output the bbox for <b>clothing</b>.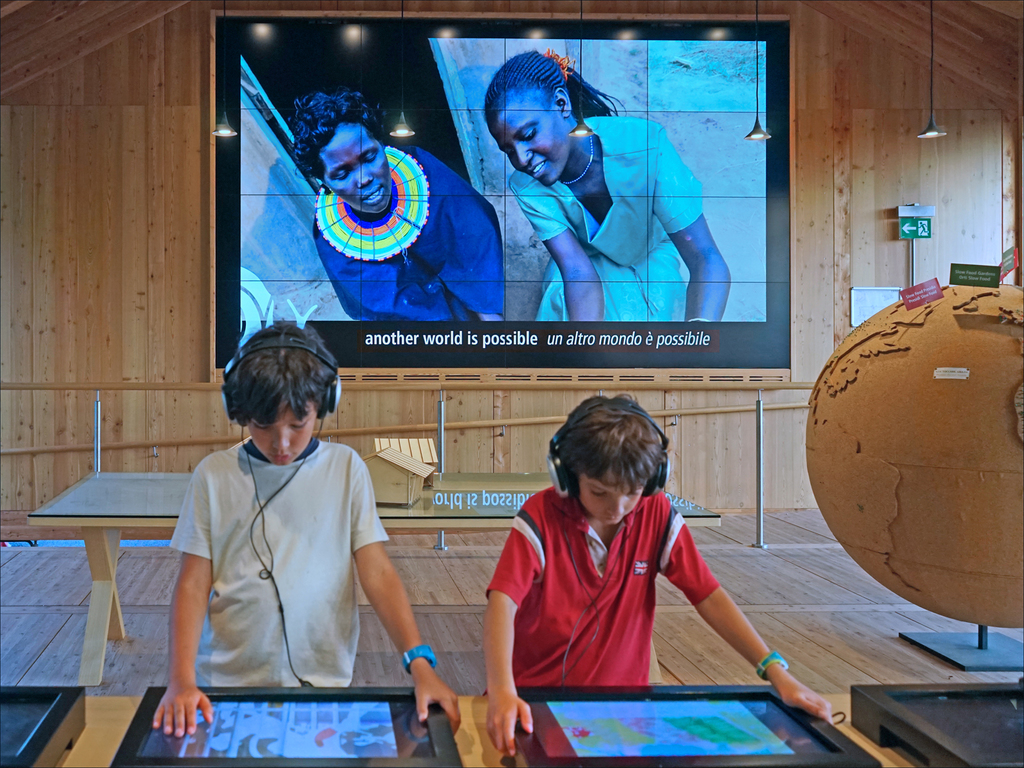
bbox=[477, 474, 767, 713].
